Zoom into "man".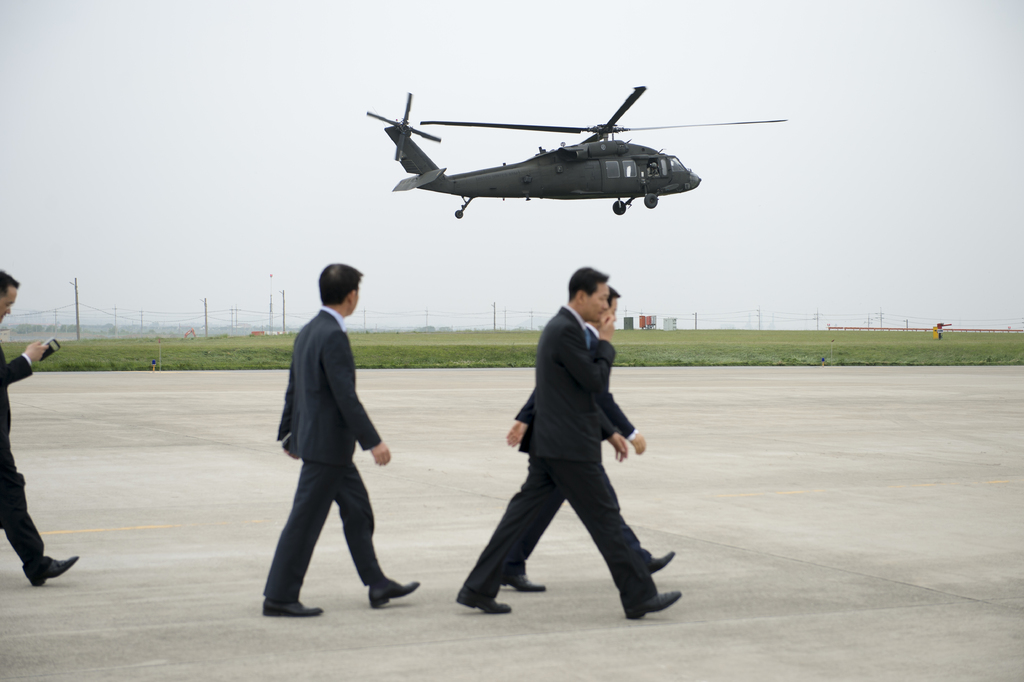
Zoom target: [260,265,422,618].
